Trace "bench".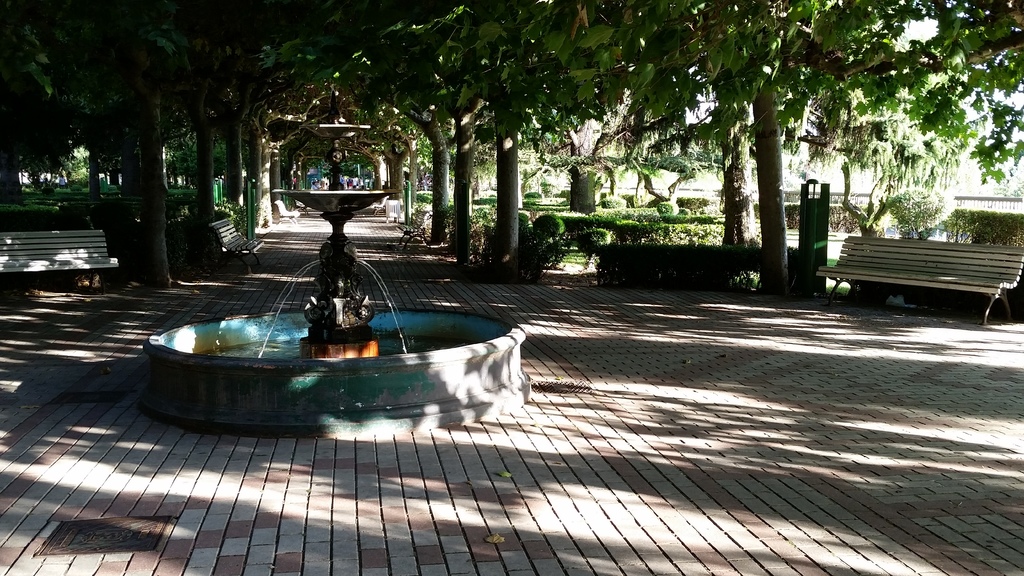
Traced to (left=0, top=229, right=124, bottom=289).
